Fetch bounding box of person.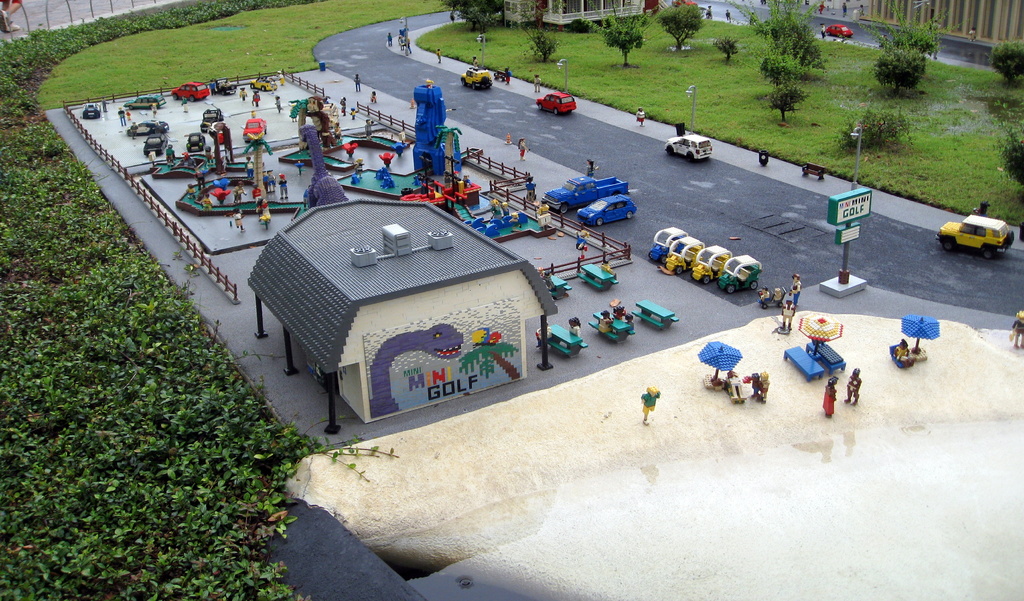
Bbox: {"left": 1009, "top": 313, "right": 1023, "bottom": 352}.
